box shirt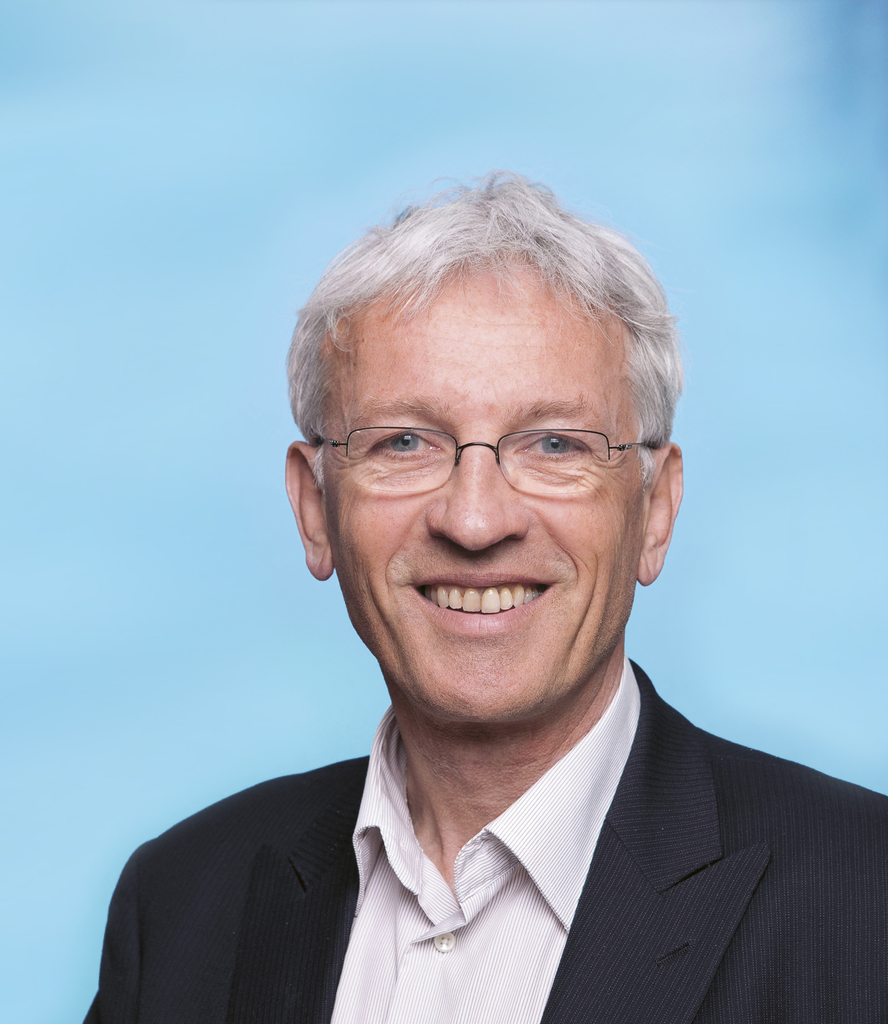
box=[85, 650, 887, 1020]
